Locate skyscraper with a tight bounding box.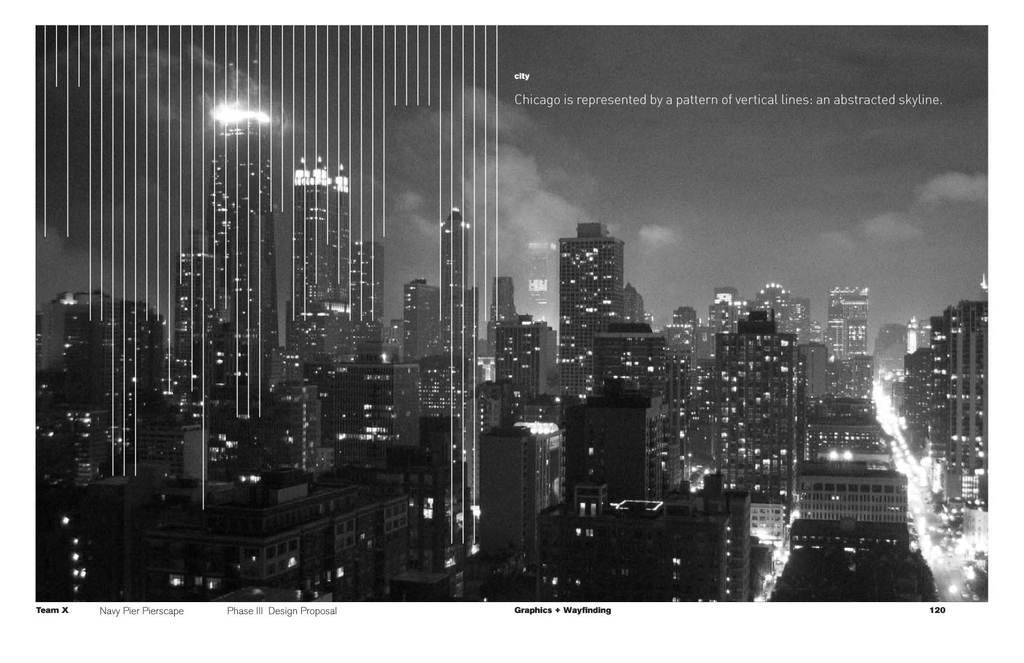
x1=547, y1=220, x2=664, y2=429.
